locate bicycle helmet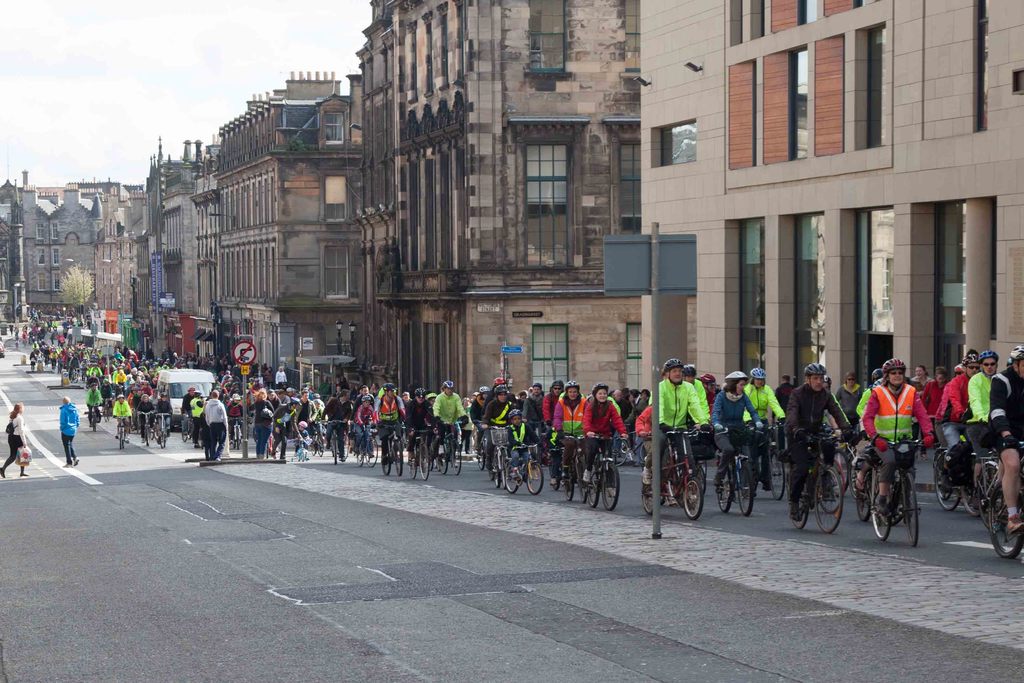
x1=724 y1=370 x2=749 y2=381
